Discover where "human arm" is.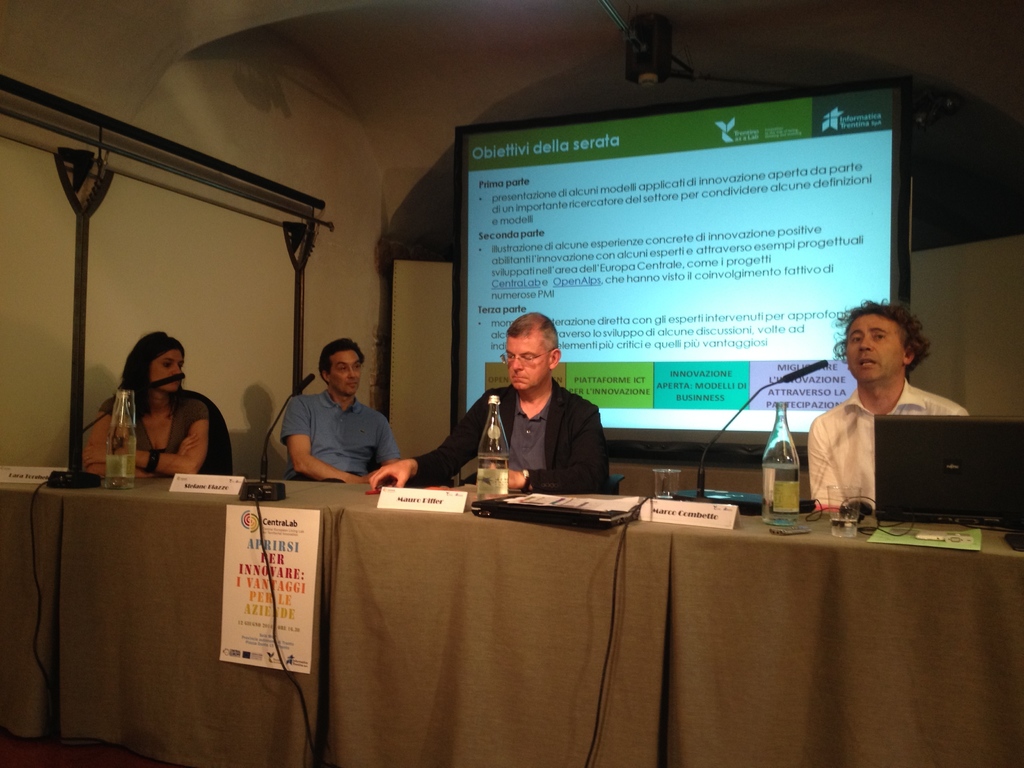
Discovered at l=490, t=403, r=607, b=500.
